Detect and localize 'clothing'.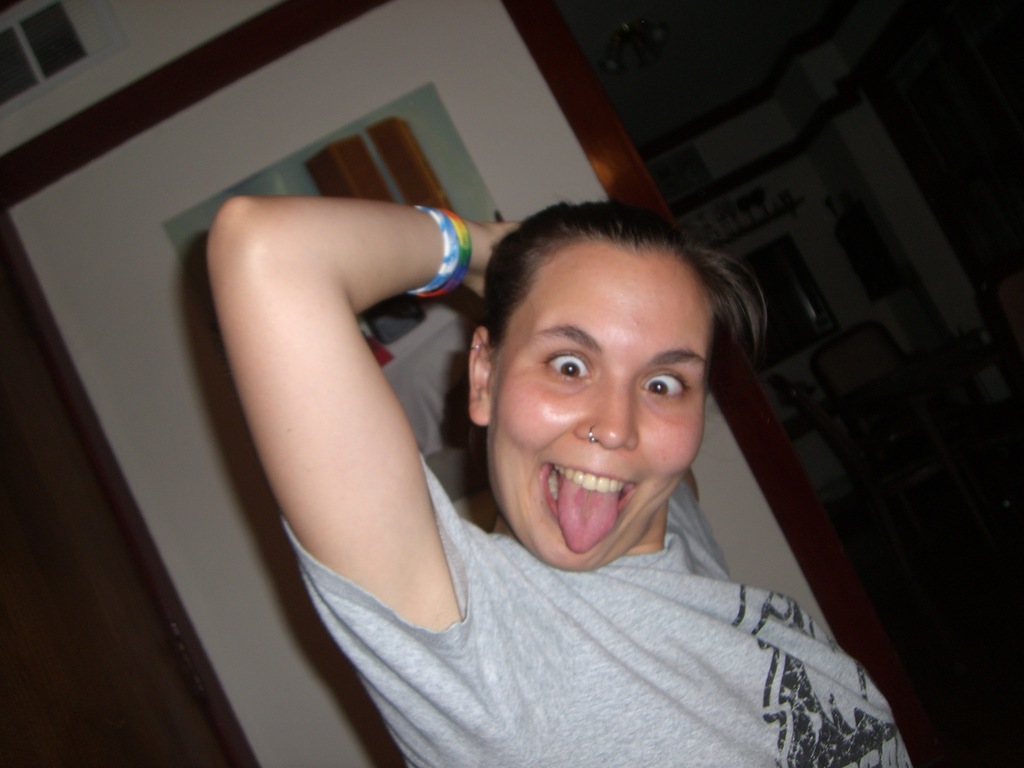
Localized at left=280, top=440, right=916, bottom=767.
